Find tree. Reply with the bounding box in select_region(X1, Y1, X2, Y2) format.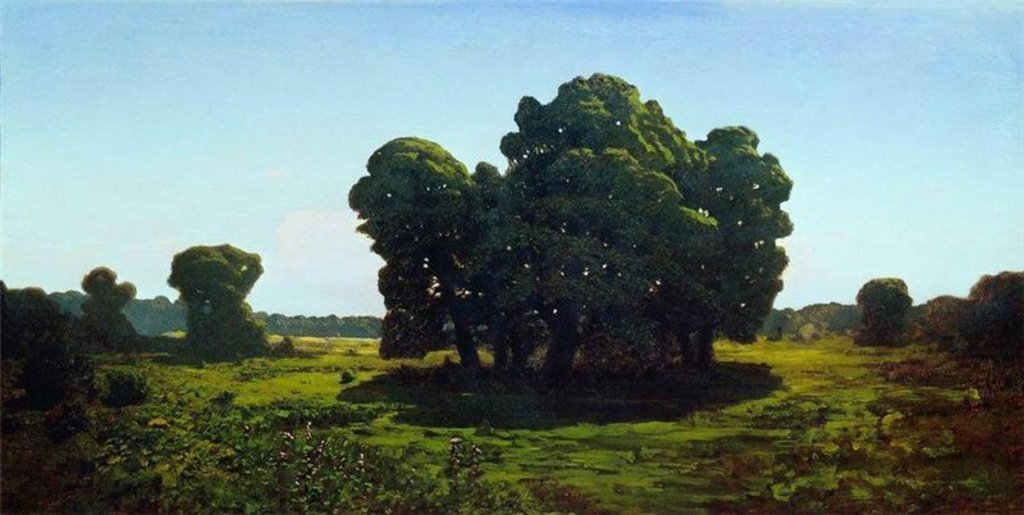
select_region(54, 281, 92, 327).
